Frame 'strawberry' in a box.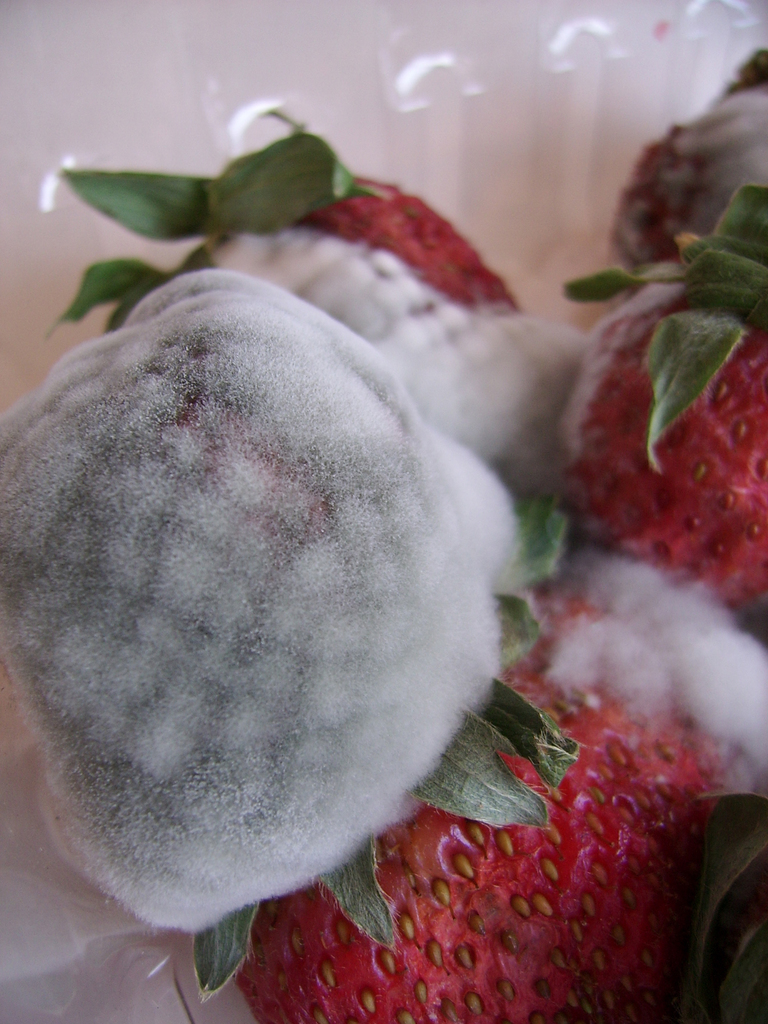
Rect(0, 250, 503, 939).
